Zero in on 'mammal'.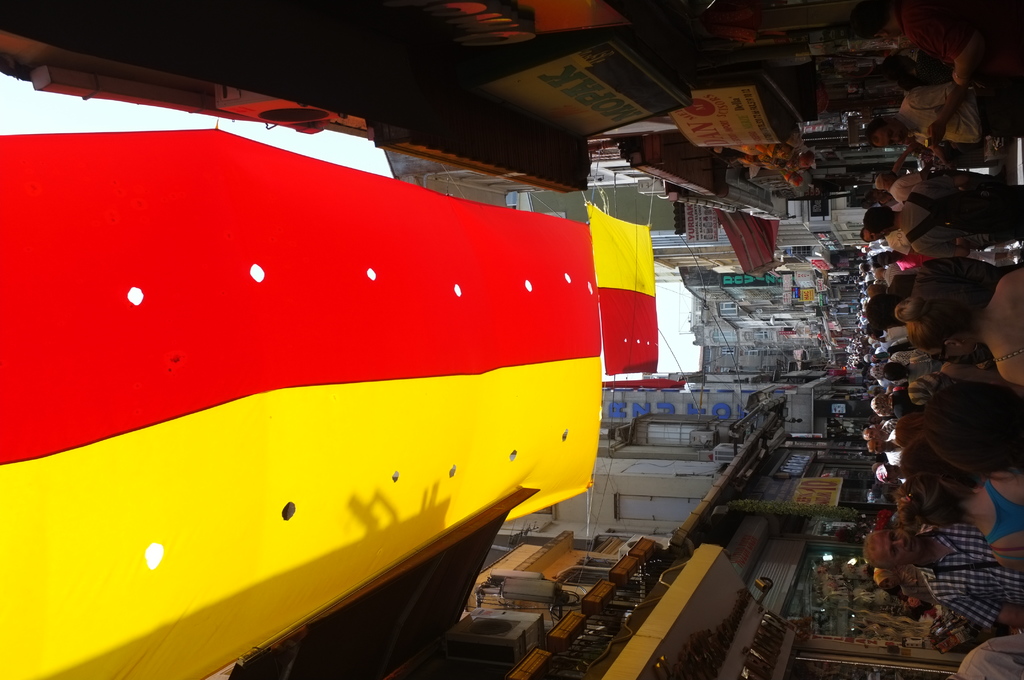
Zeroed in: left=847, top=1, right=1023, bottom=679.
